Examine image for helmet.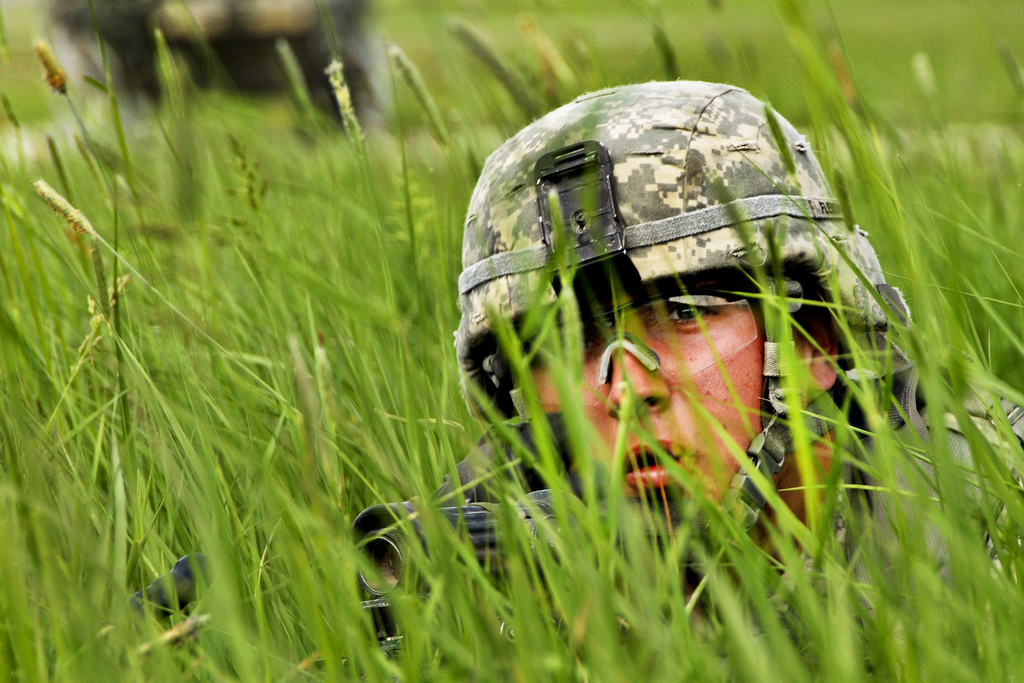
Examination result: 457 103 889 491.
